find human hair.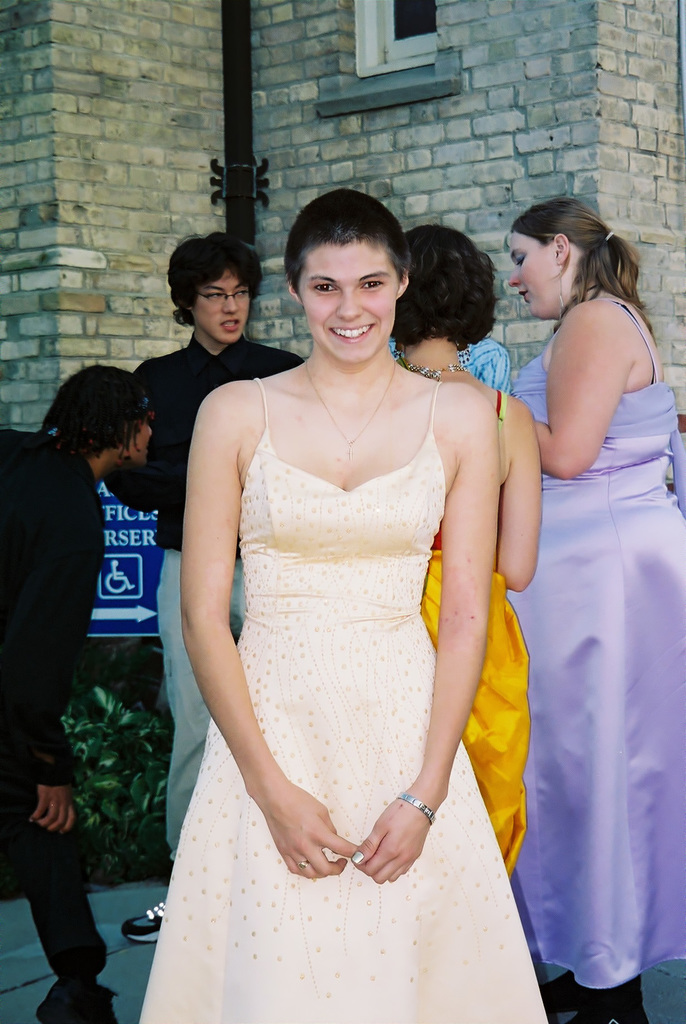
bbox=(286, 184, 400, 298).
